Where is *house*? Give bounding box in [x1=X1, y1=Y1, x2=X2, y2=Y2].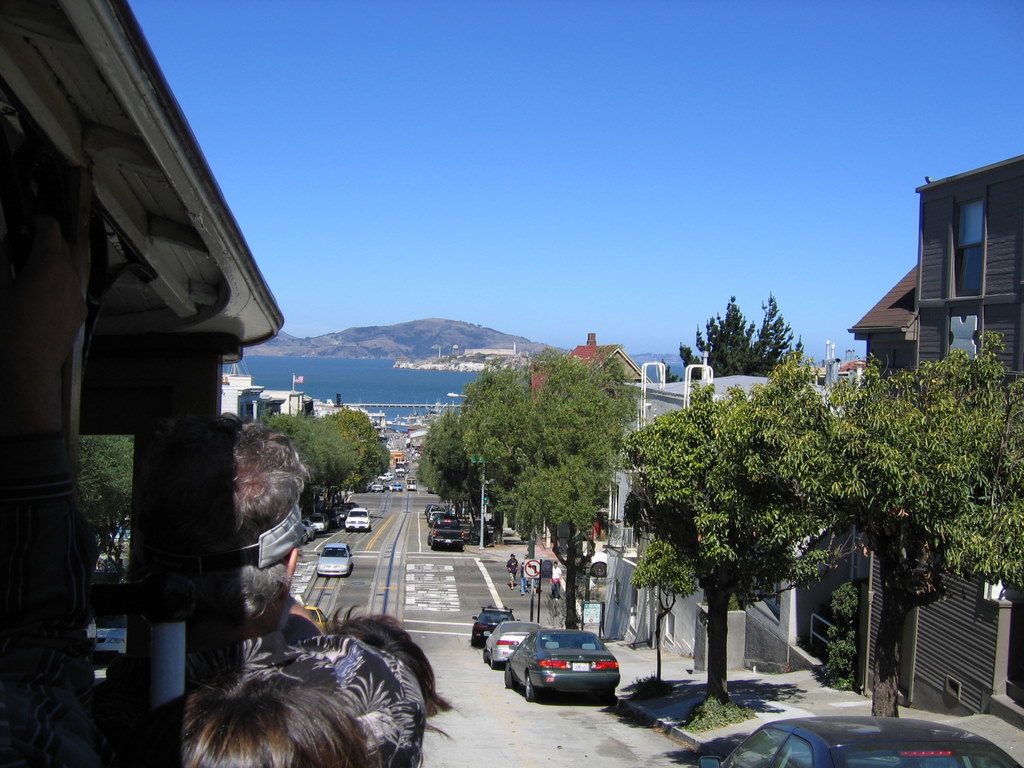
[x1=860, y1=157, x2=1023, y2=753].
